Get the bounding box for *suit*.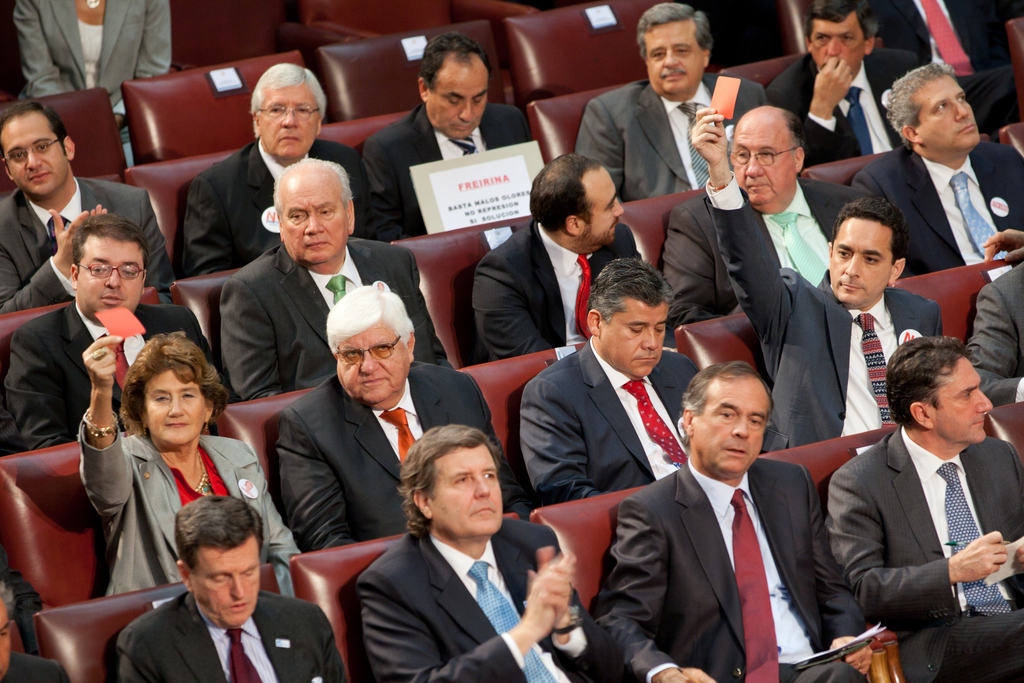
71:406:300:611.
